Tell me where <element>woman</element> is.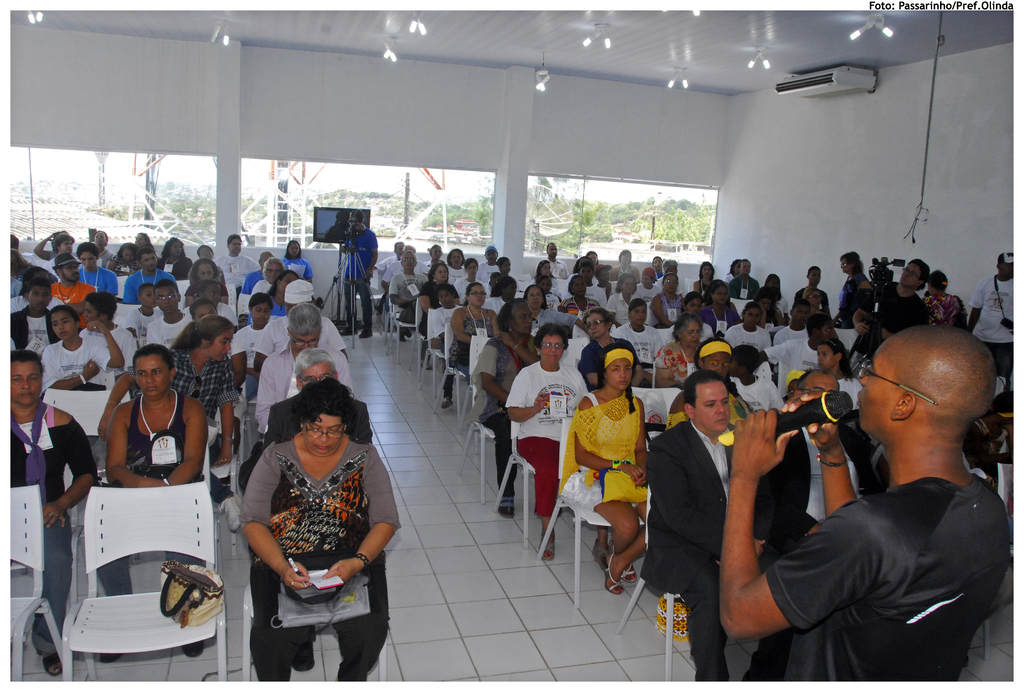
<element>woman</element> is at l=417, t=262, r=462, b=335.
